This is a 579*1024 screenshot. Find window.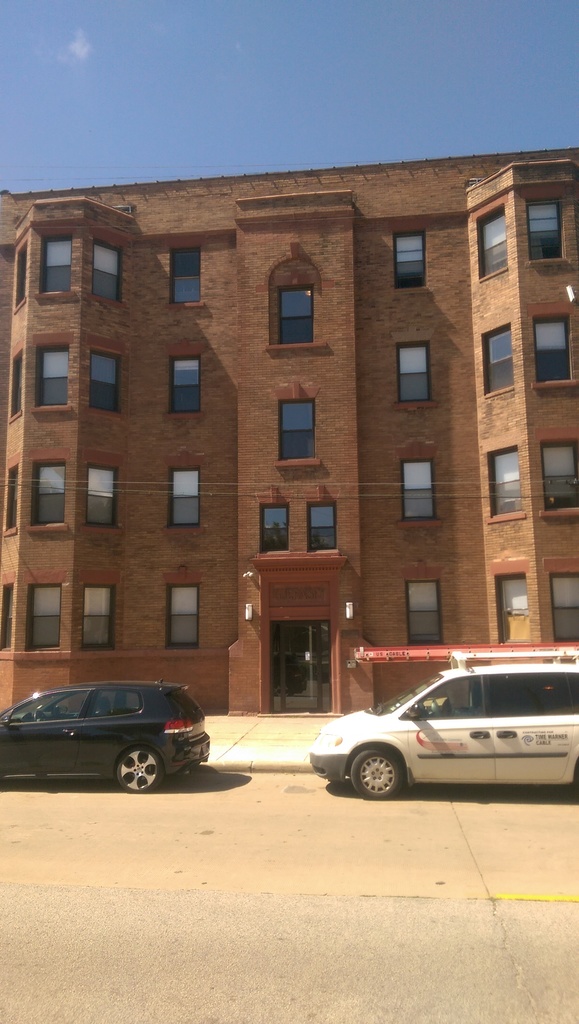
Bounding box: [left=397, top=349, right=430, bottom=408].
